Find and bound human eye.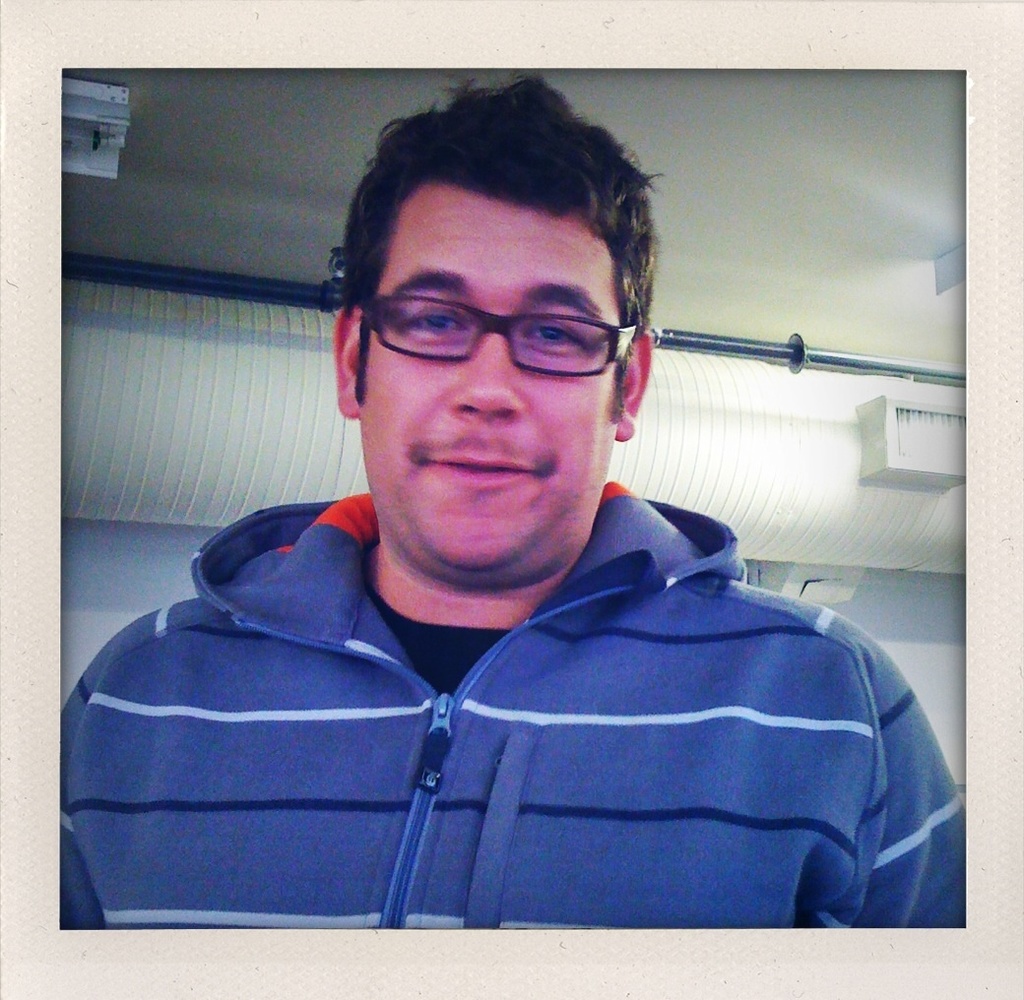
Bound: x1=511, y1=317, x2=588, y2=350.
